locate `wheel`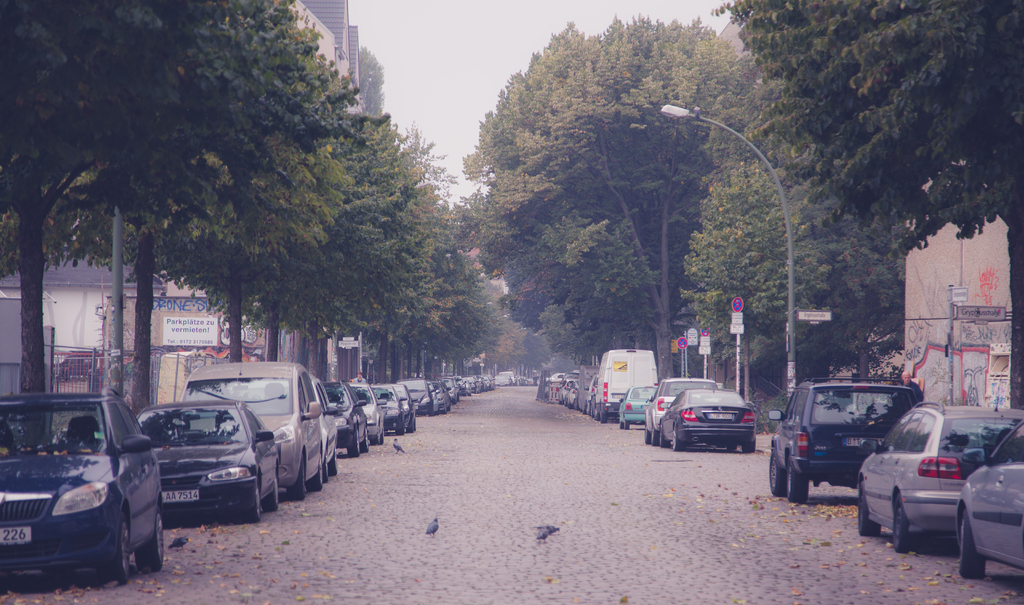
crop(676, 428, 689, 451)
